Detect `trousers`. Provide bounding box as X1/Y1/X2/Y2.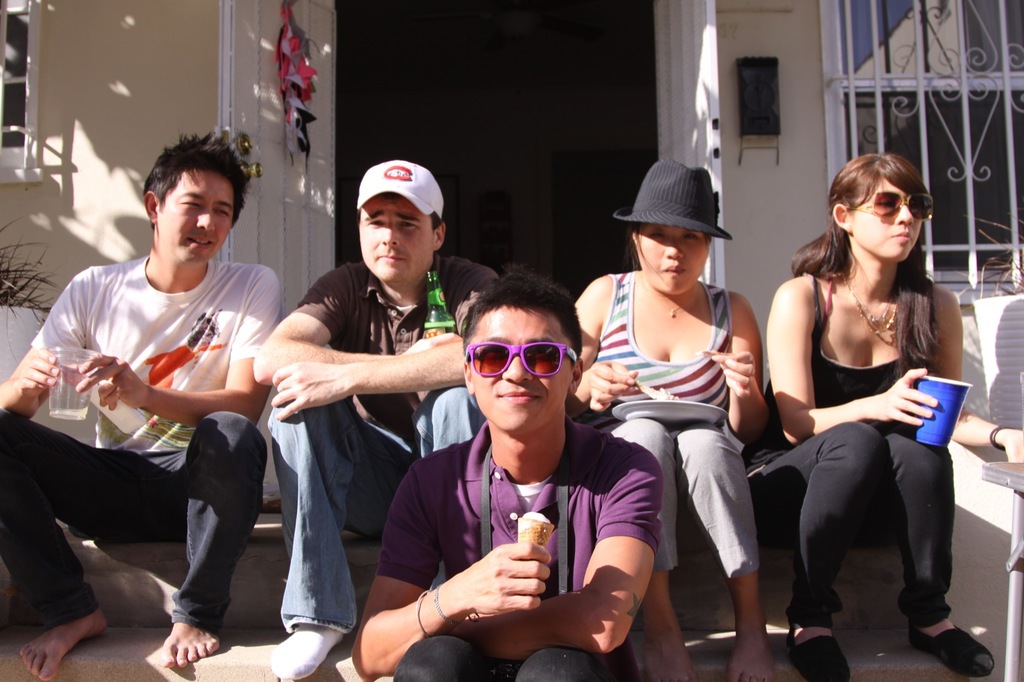
588/413/765/582.
